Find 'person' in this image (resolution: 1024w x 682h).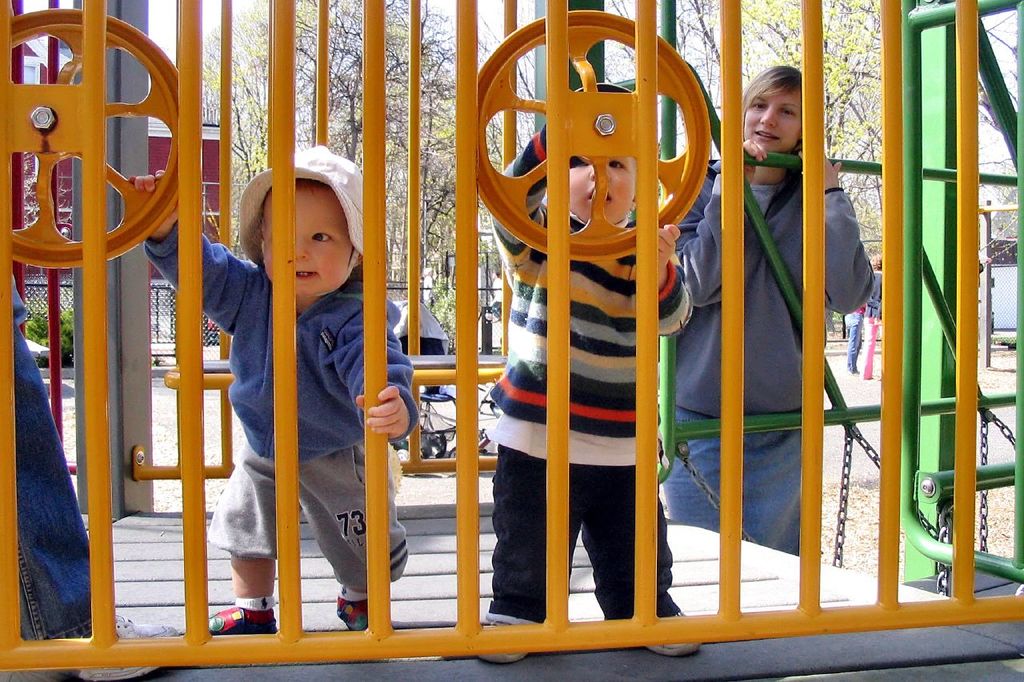
197:142:427:659.
